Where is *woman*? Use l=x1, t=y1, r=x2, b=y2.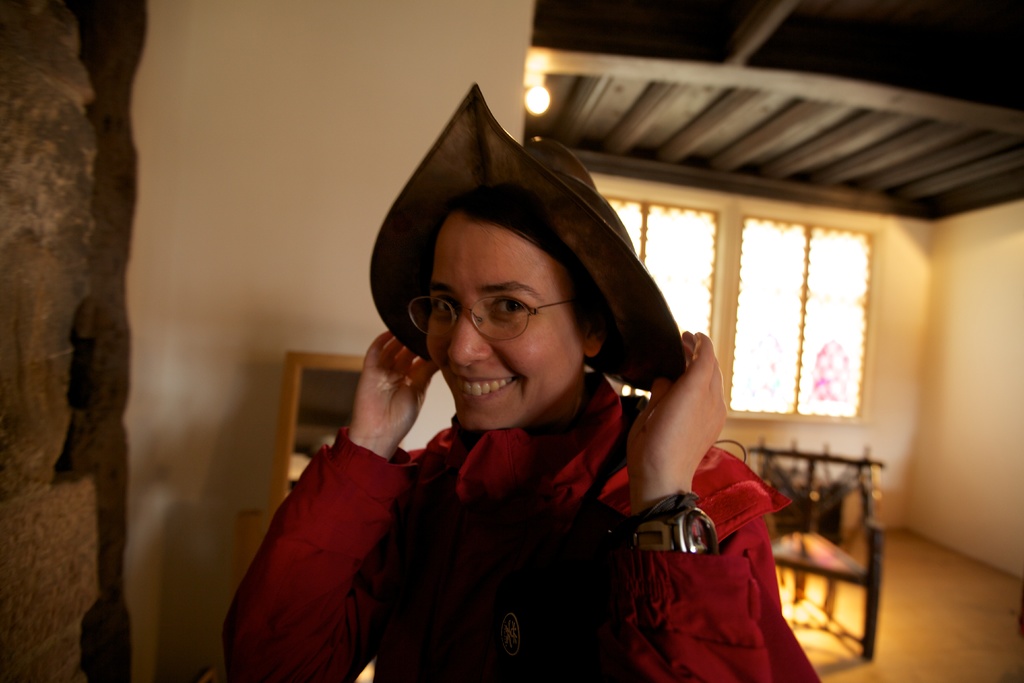
l=281, t=129, r=778, b=682.
